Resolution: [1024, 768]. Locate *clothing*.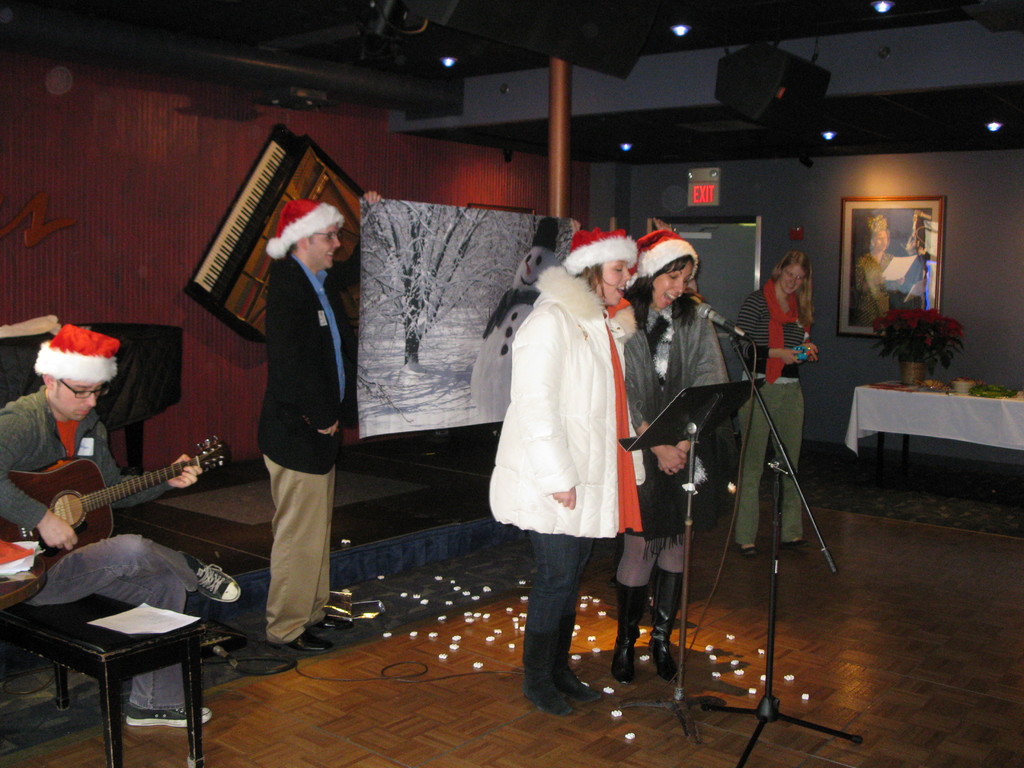
l=490, t=269, r=649, b=660.
